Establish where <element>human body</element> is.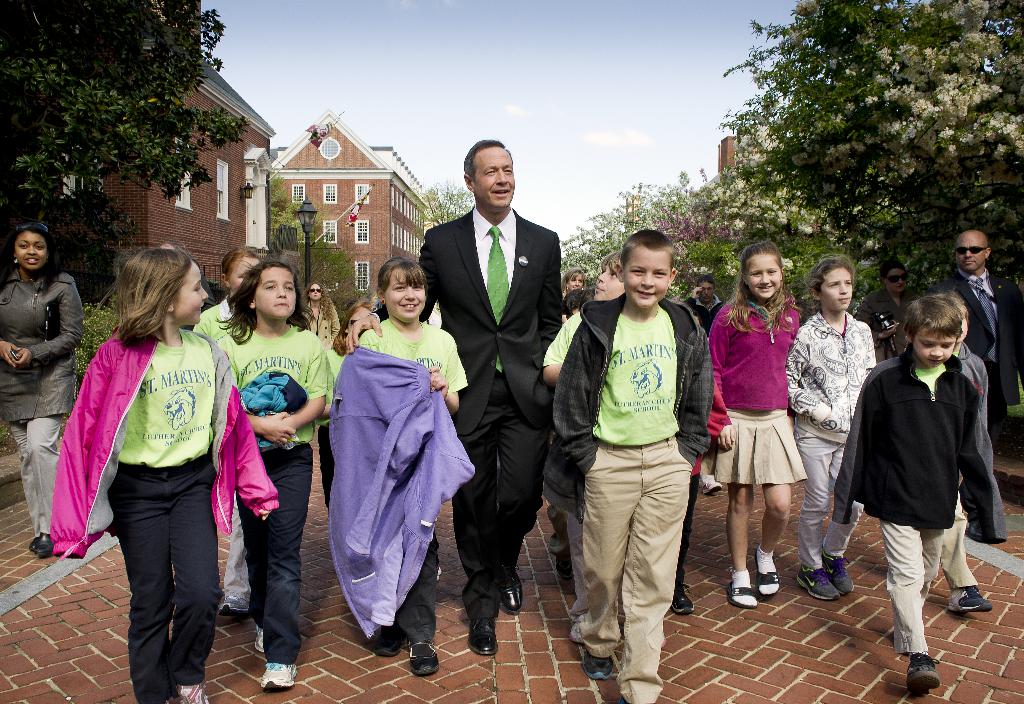
Established at box(345, 141, 565, 645).
